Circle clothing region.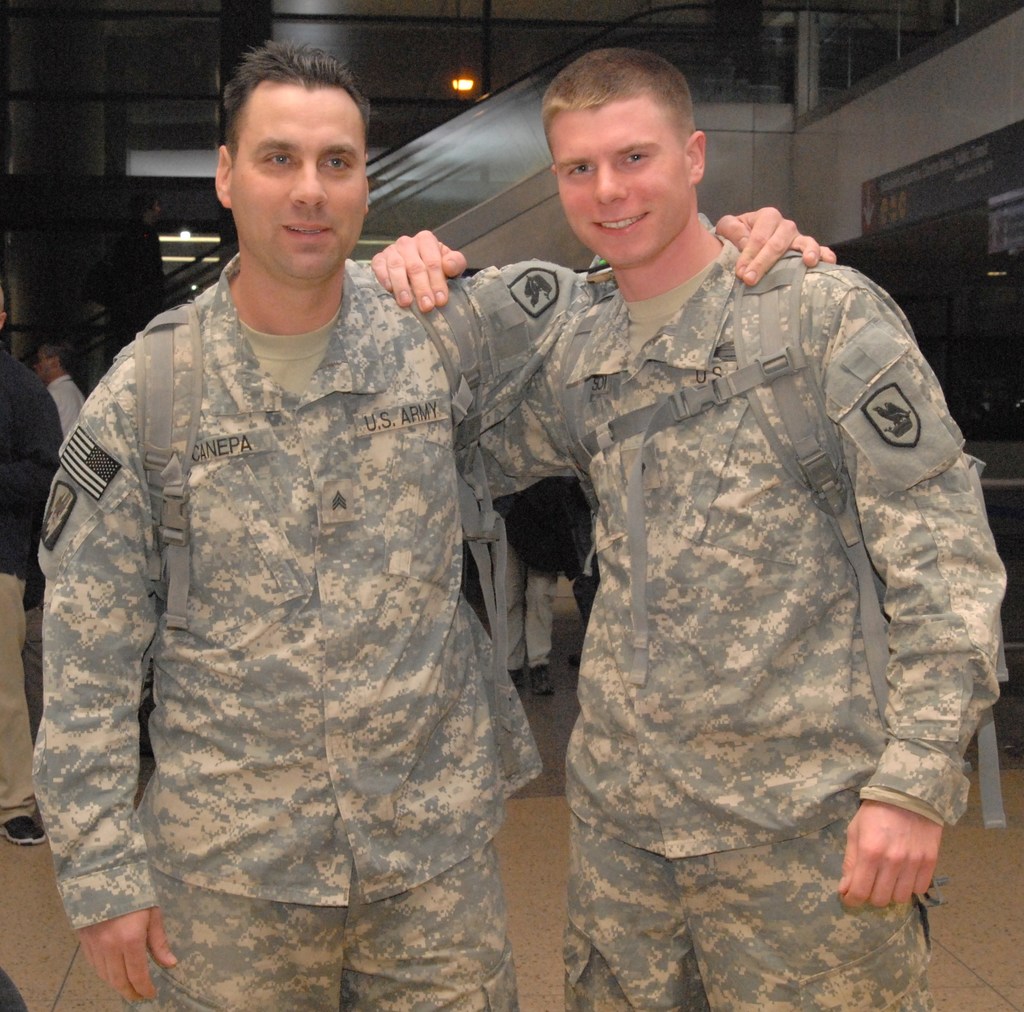
Region: BBox(52, 378, 84, 451).
